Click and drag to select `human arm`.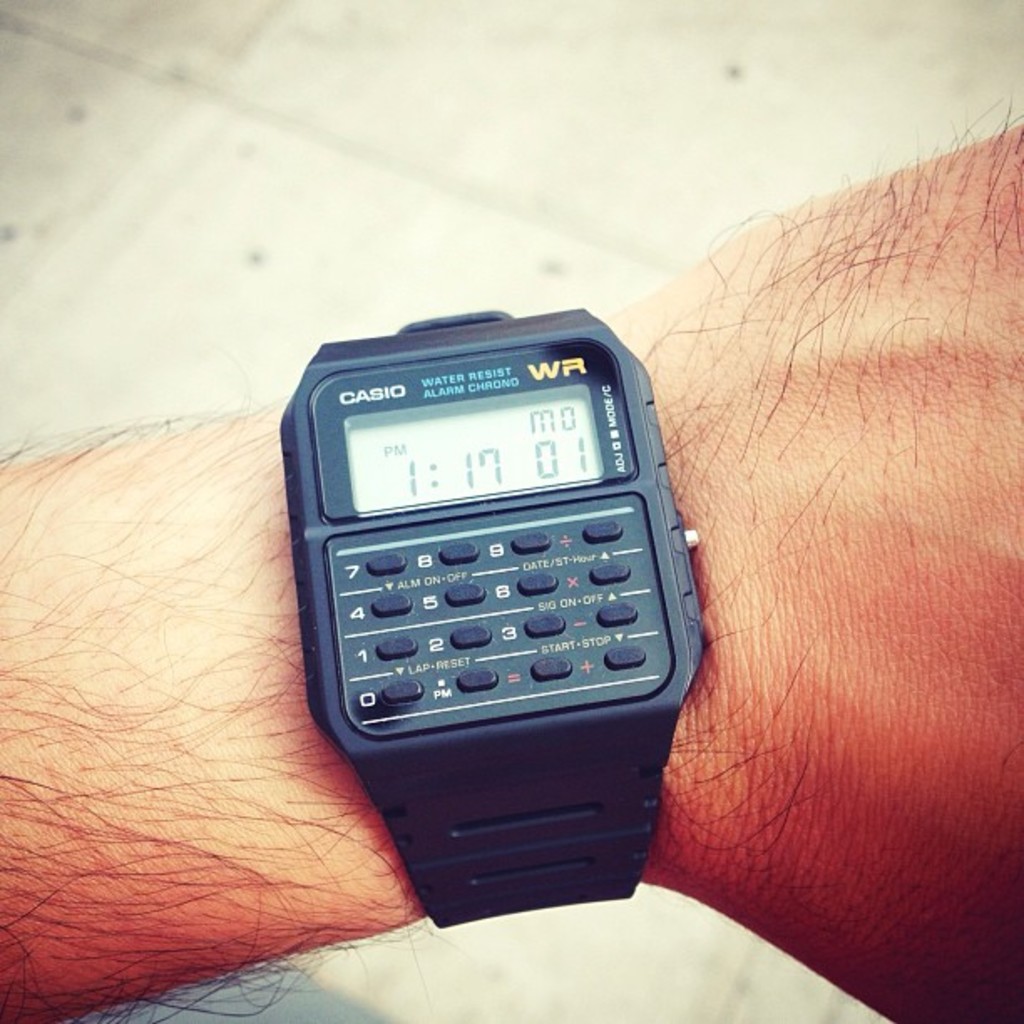
Selection: bbox=[0, 122, 1022, 1022].
